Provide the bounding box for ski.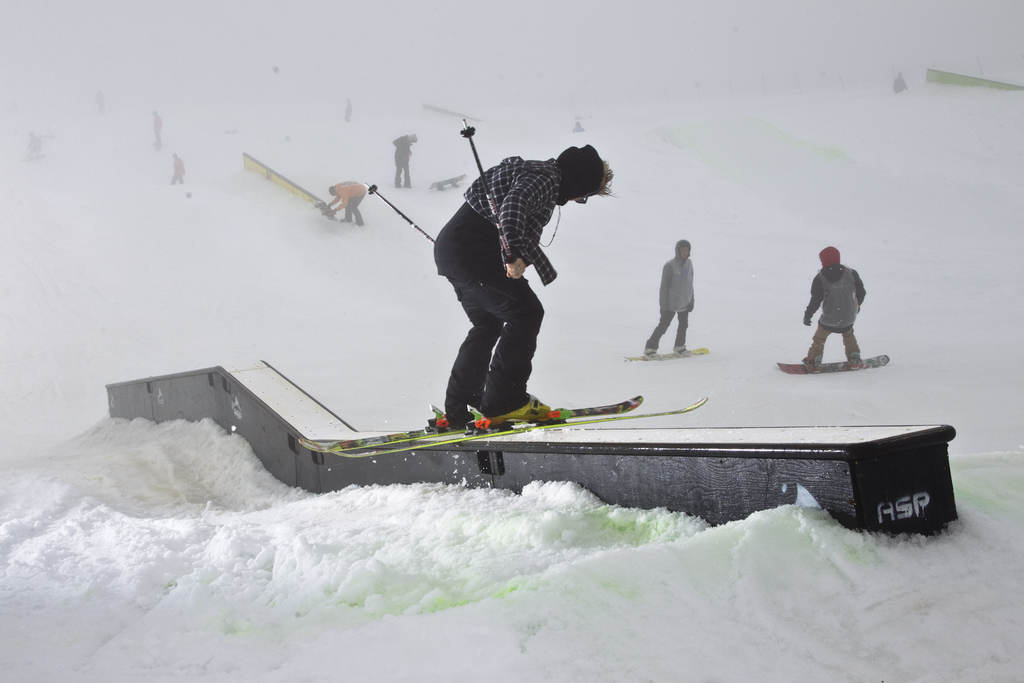
select_region(768, 349, 893, 379).
